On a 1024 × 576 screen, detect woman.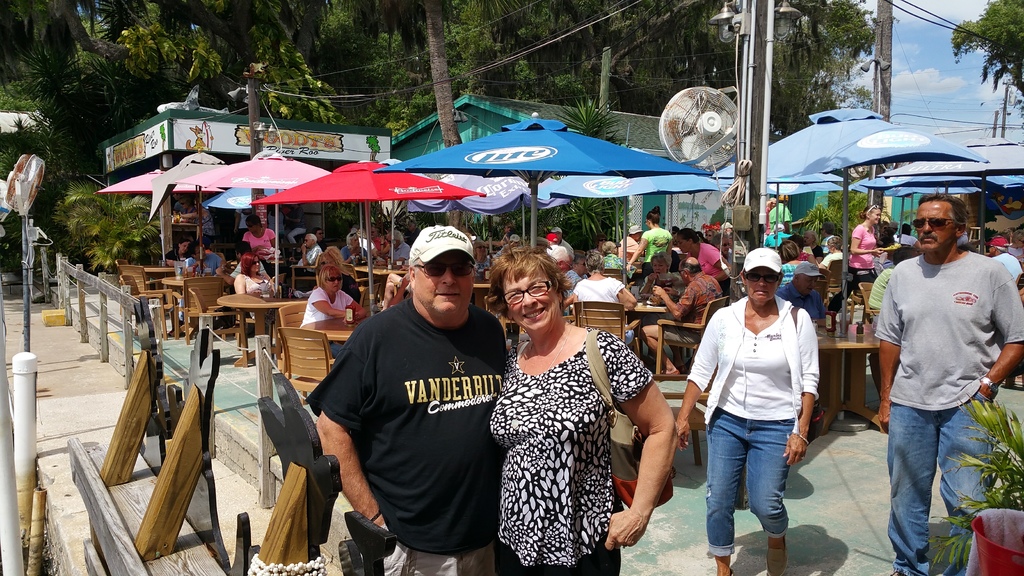
(628, 248, 688, 303).
